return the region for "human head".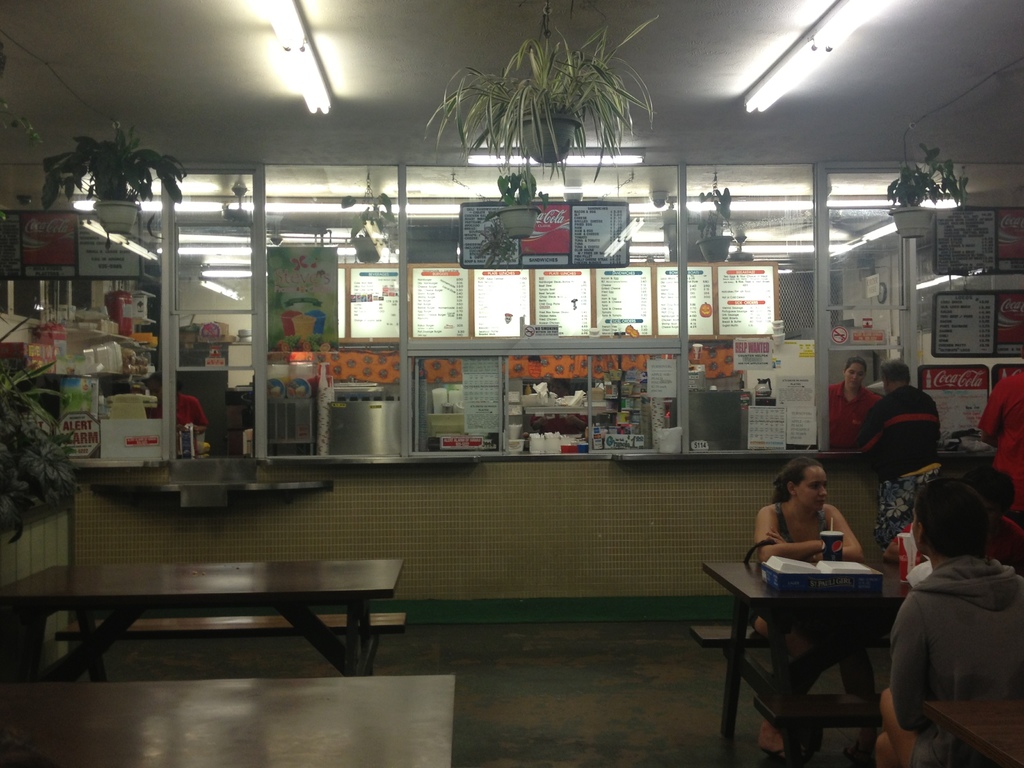
<region>840, 357, 868, 388</region>.
